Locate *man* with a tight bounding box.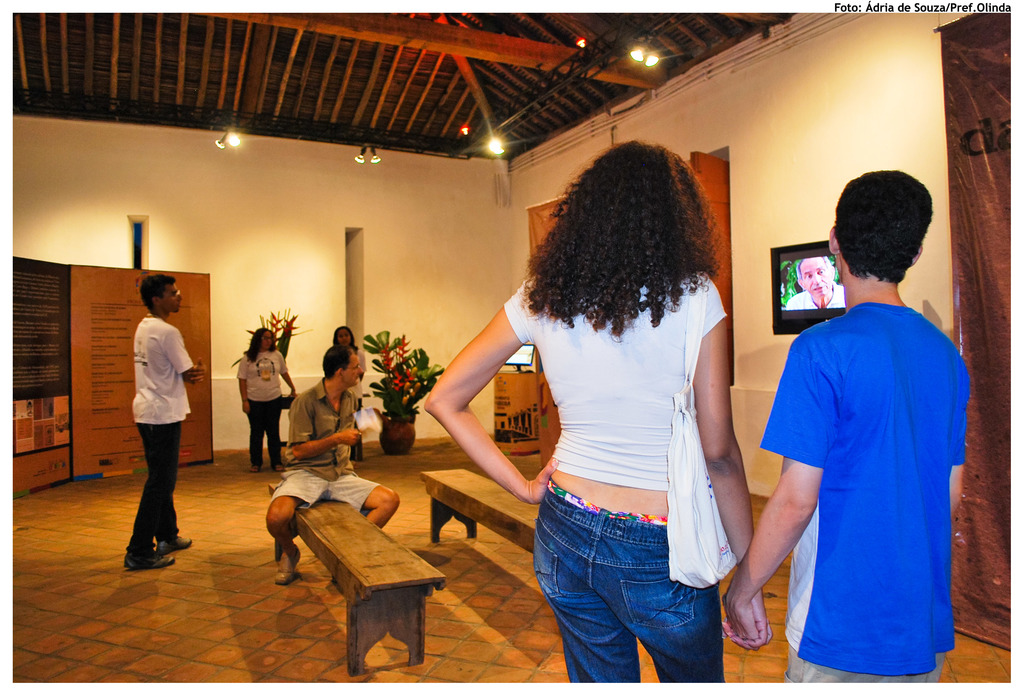
BBox(758, 174, 971, 695).
